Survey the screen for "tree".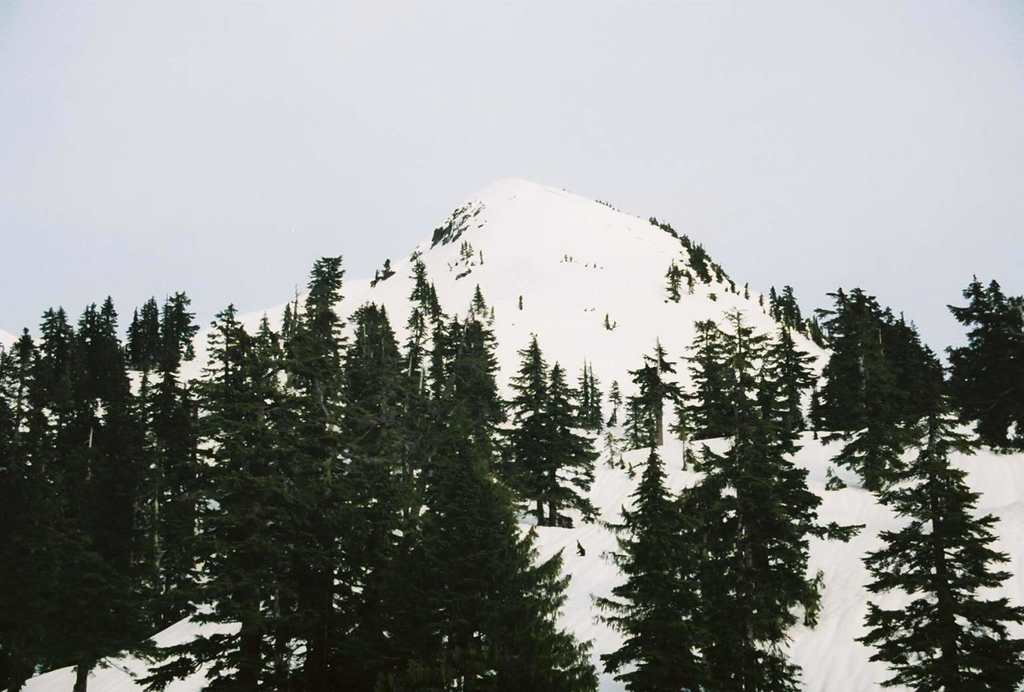
Survey found: select_region(483, 356, 591, 525).
